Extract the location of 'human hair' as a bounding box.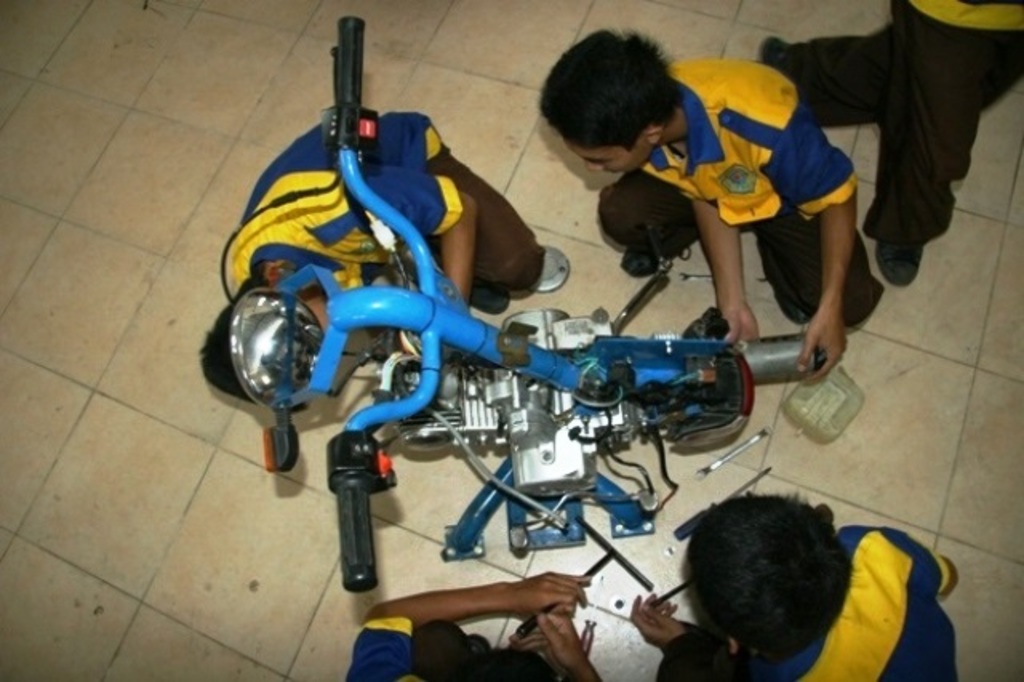
<box>195,271,320,423</box>.
